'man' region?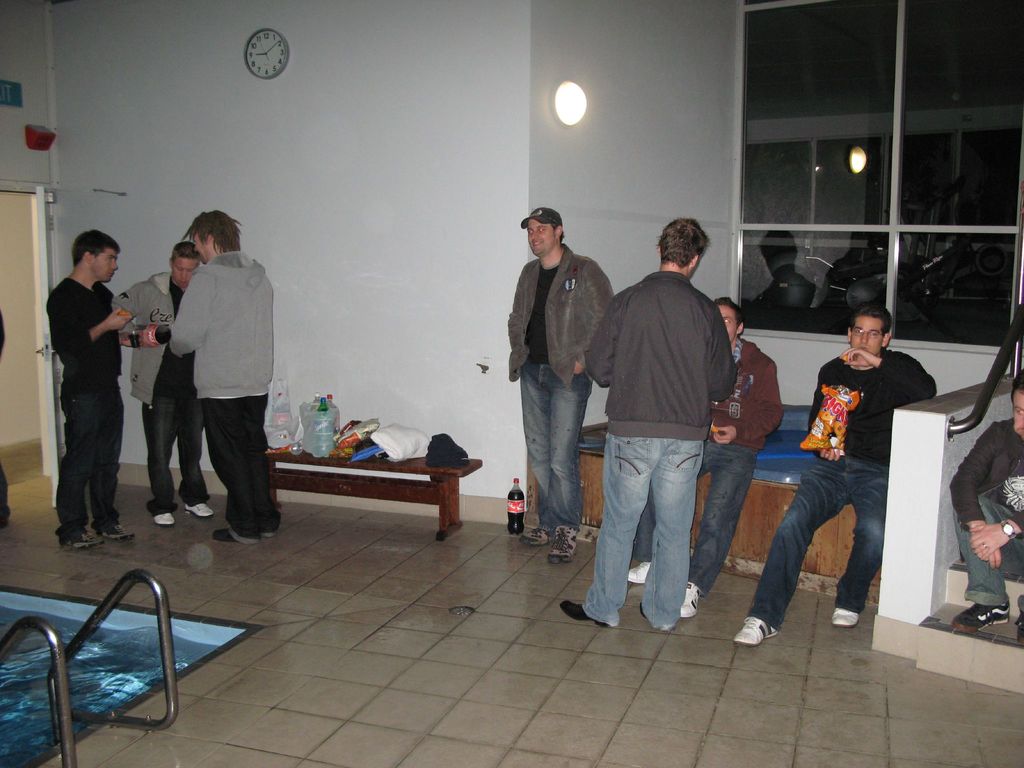
l=624, t=294, r=787, b=622
